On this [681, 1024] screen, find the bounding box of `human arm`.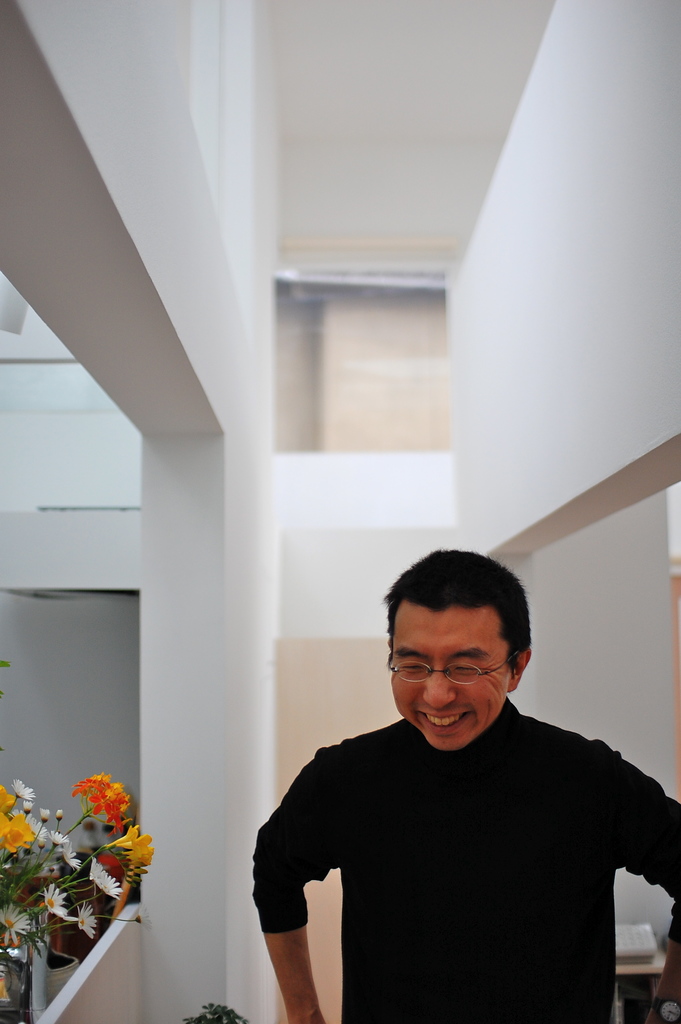
Bounding box: 258,784,351,1002.
